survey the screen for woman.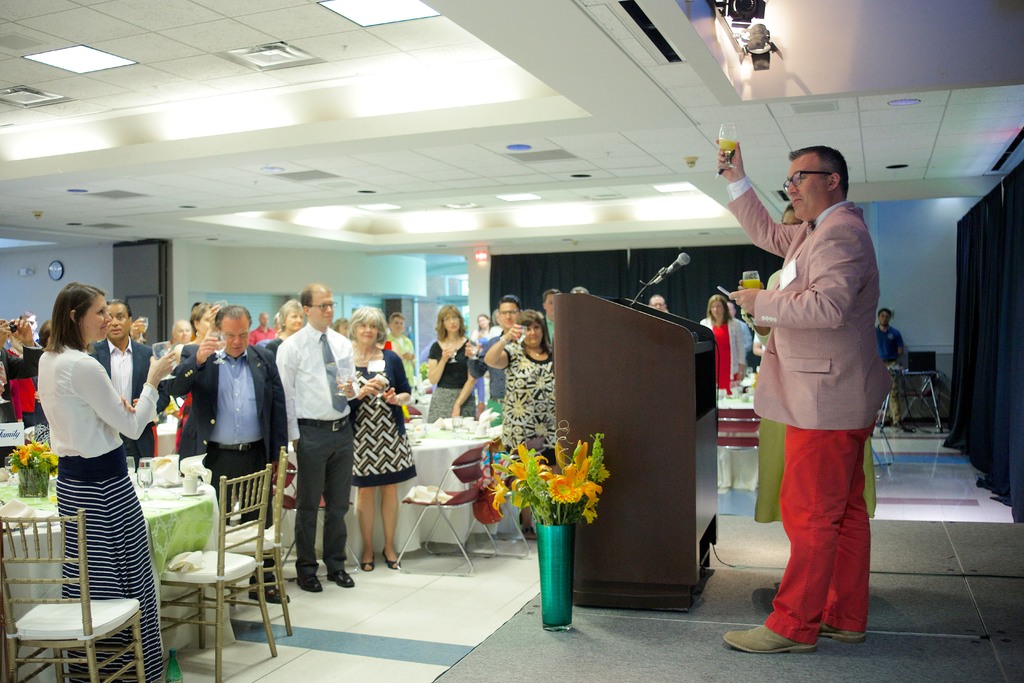
Survey found: 268,297,303,358.
